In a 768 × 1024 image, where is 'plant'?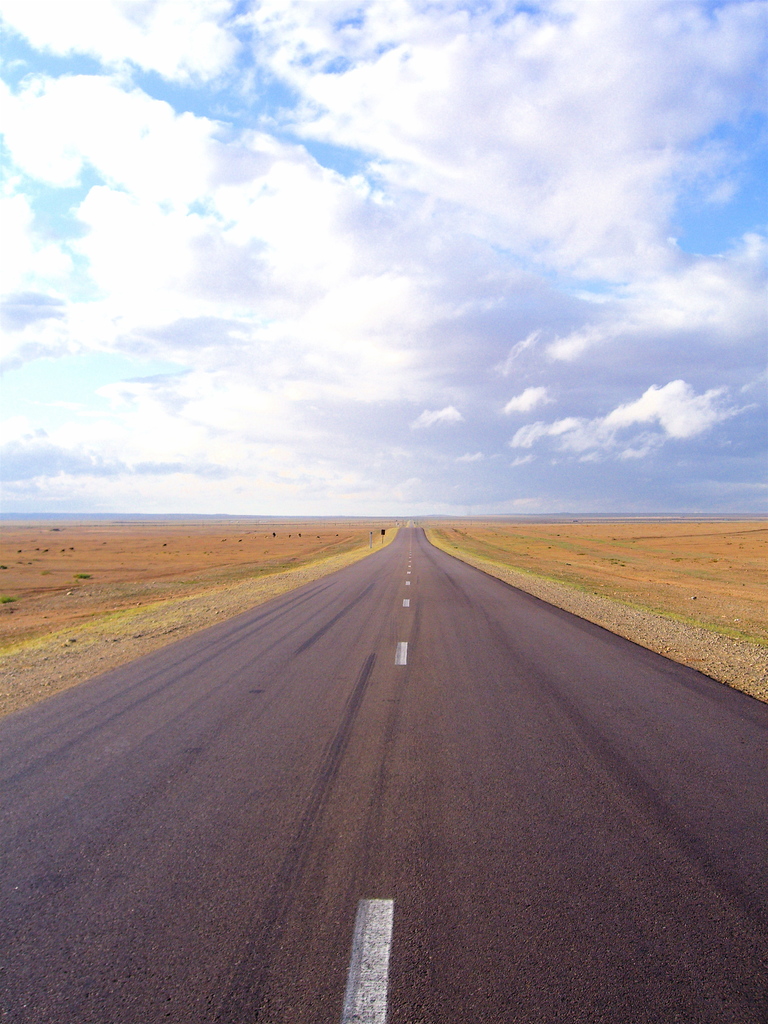
crop(52, 527, 58, 533).
